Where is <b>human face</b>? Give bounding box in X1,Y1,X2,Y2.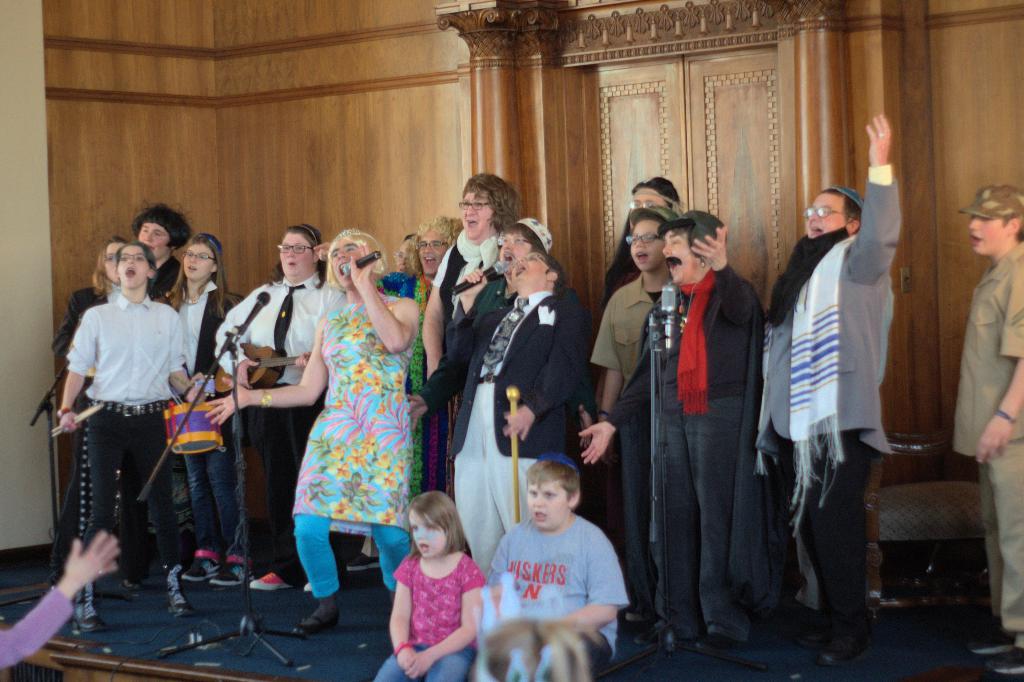
119,247,150,288.
